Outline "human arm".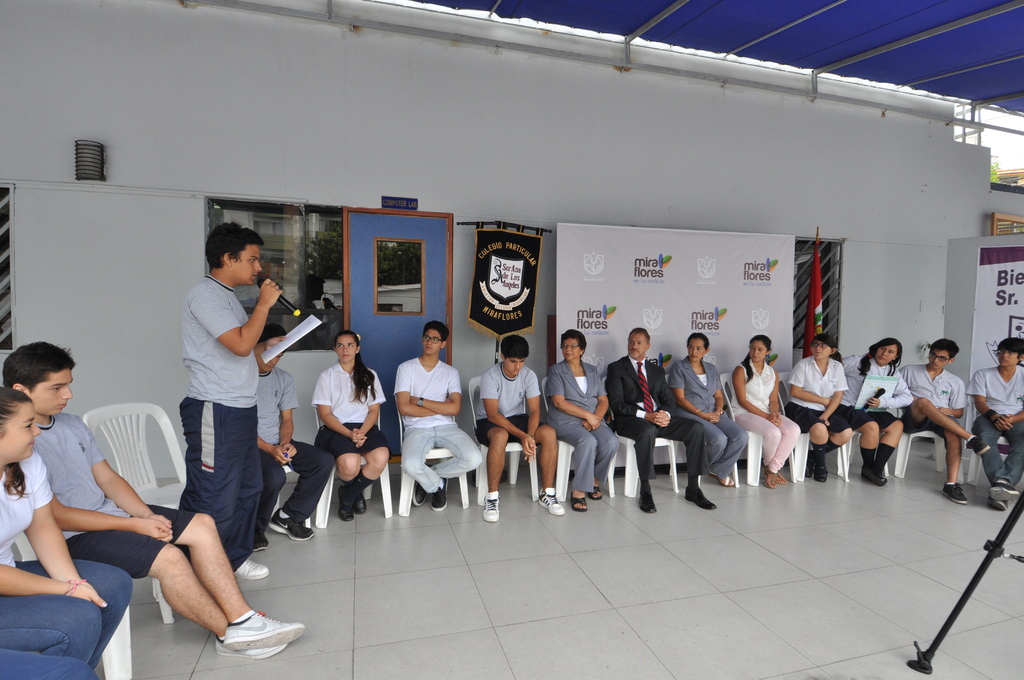
Outline: 575:364:612:435.
